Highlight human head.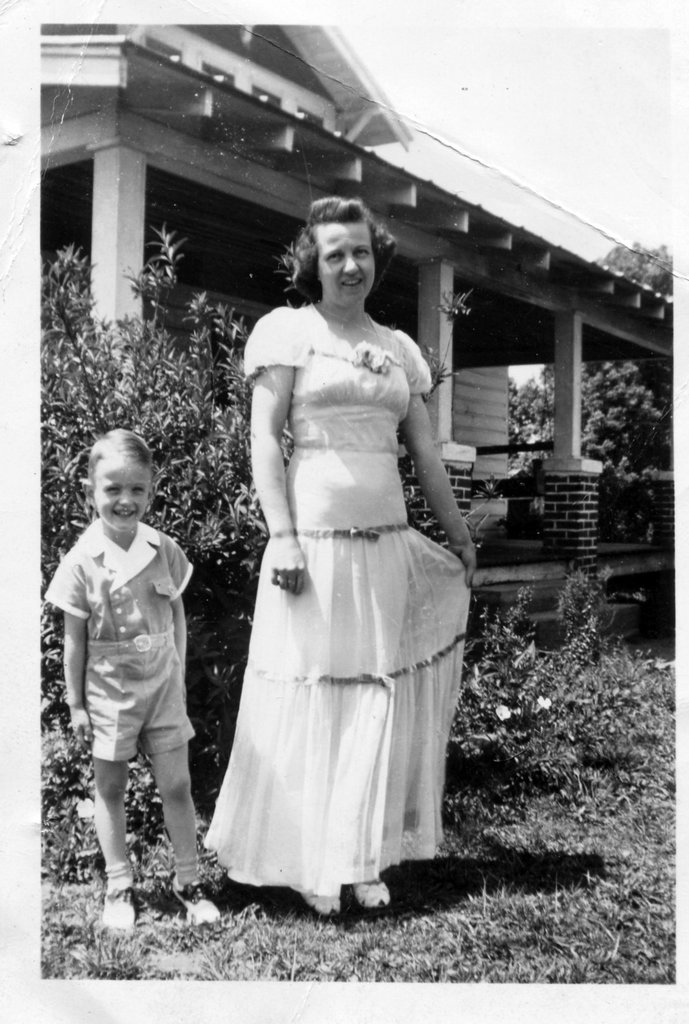
Highlighted region: 286,187,391,295.
